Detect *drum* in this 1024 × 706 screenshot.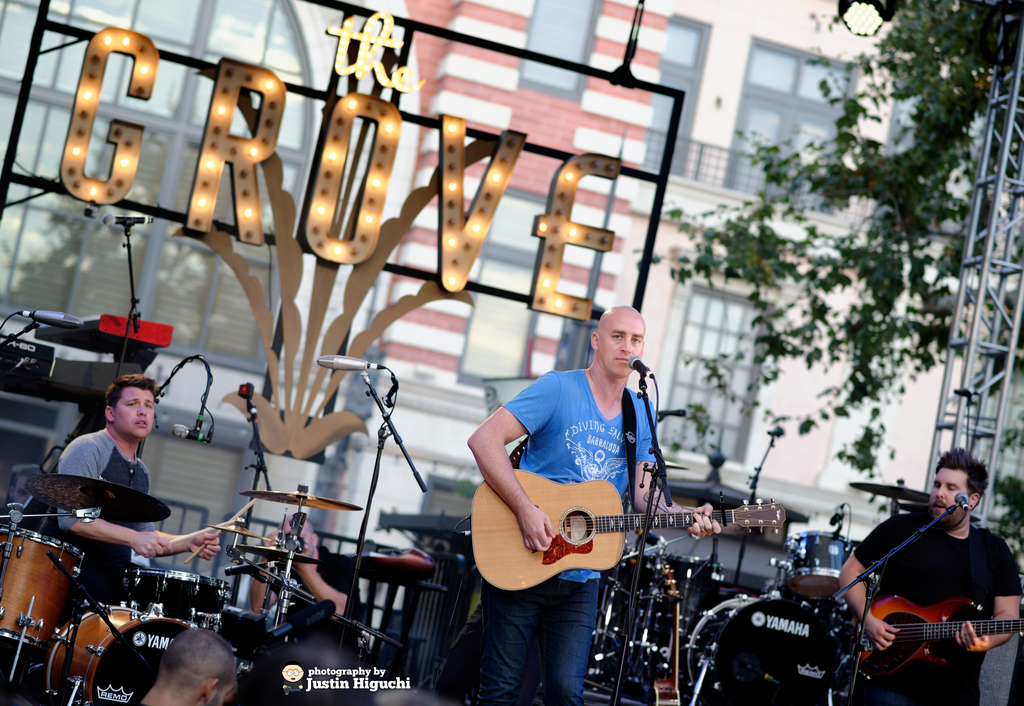
Detection: locate(0, 532, 84, 648).
